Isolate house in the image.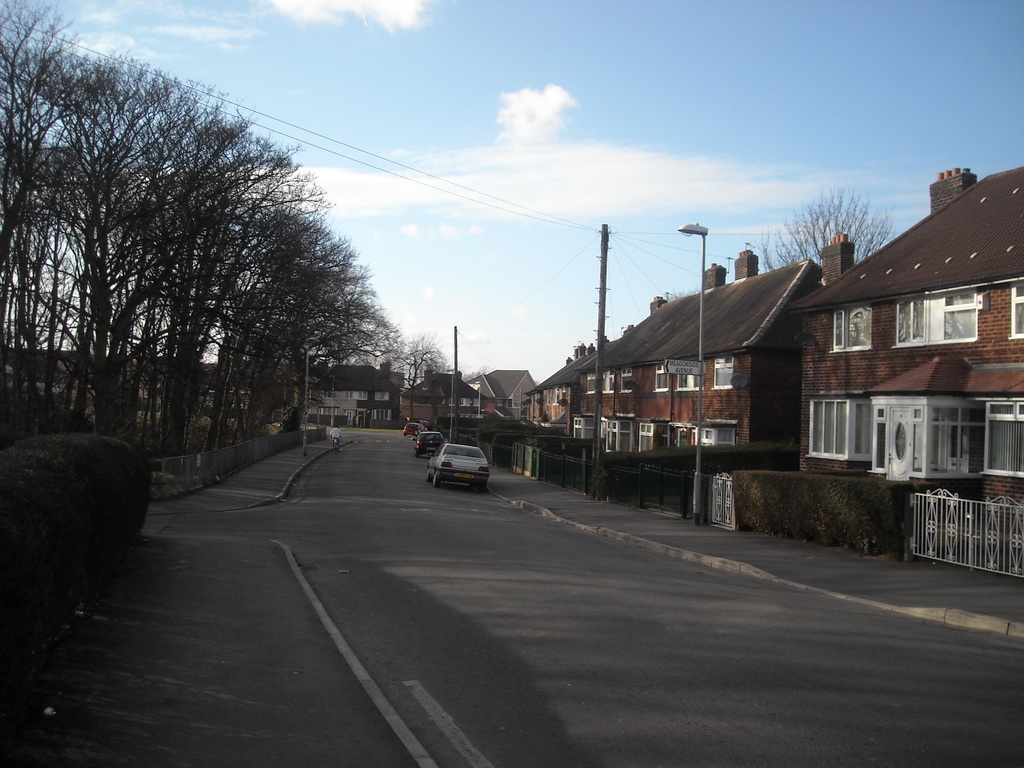
Isolated region: l=396, t=365, r=476, b=424.
